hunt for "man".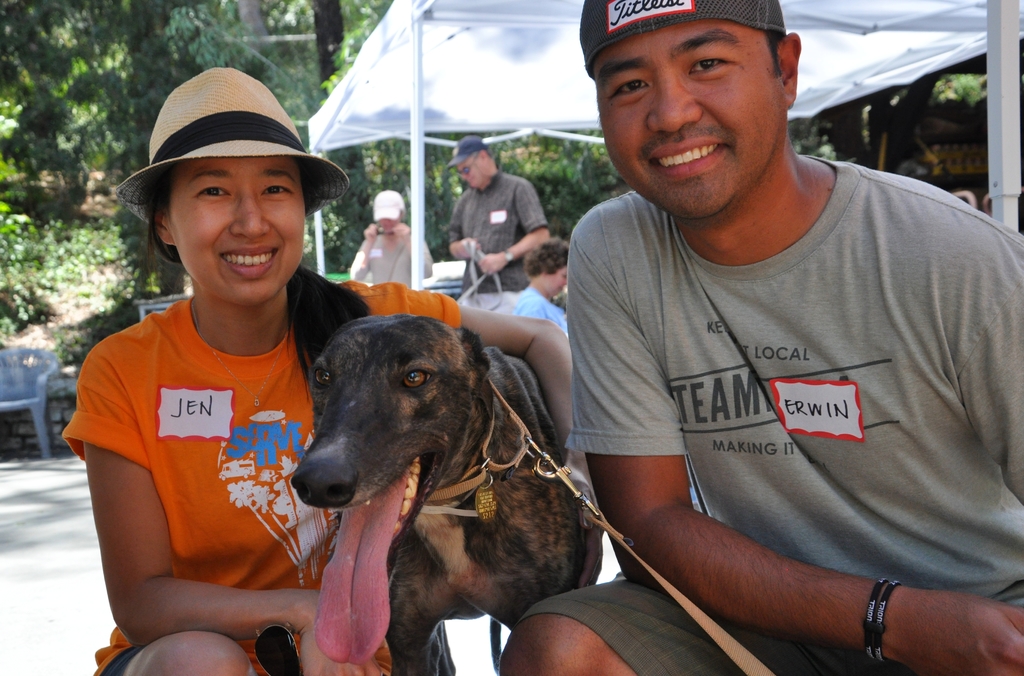
Hunted down at [452,131,549,313].
